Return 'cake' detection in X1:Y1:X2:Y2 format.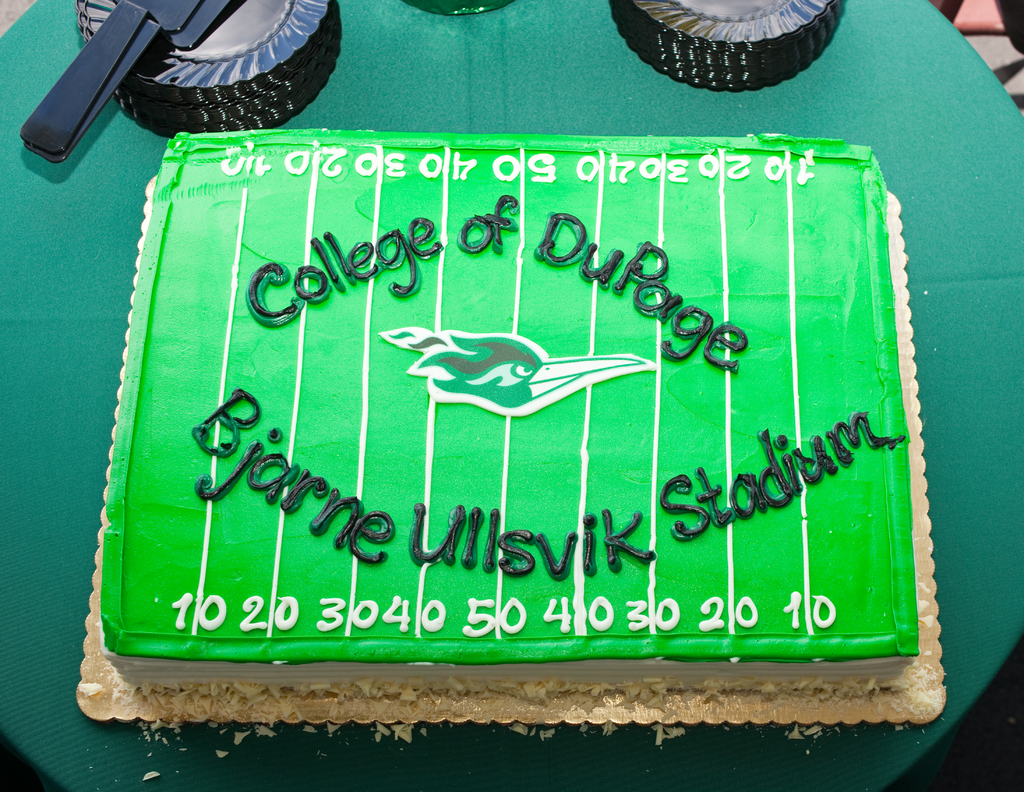
92:124:923:709.
